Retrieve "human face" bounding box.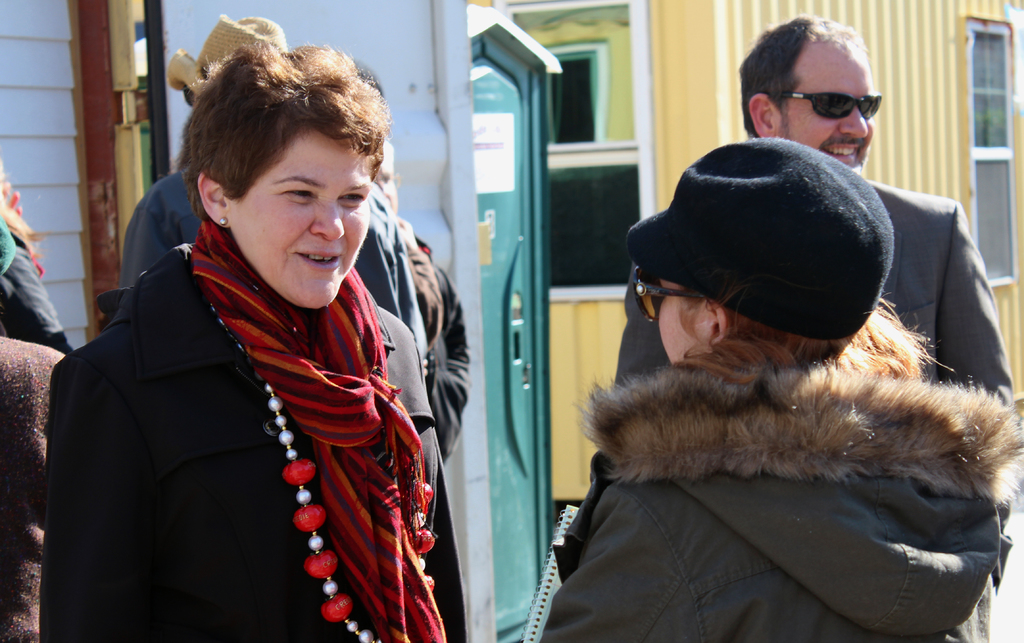
Bounding box: select_region(227, 127, 374, 311).
